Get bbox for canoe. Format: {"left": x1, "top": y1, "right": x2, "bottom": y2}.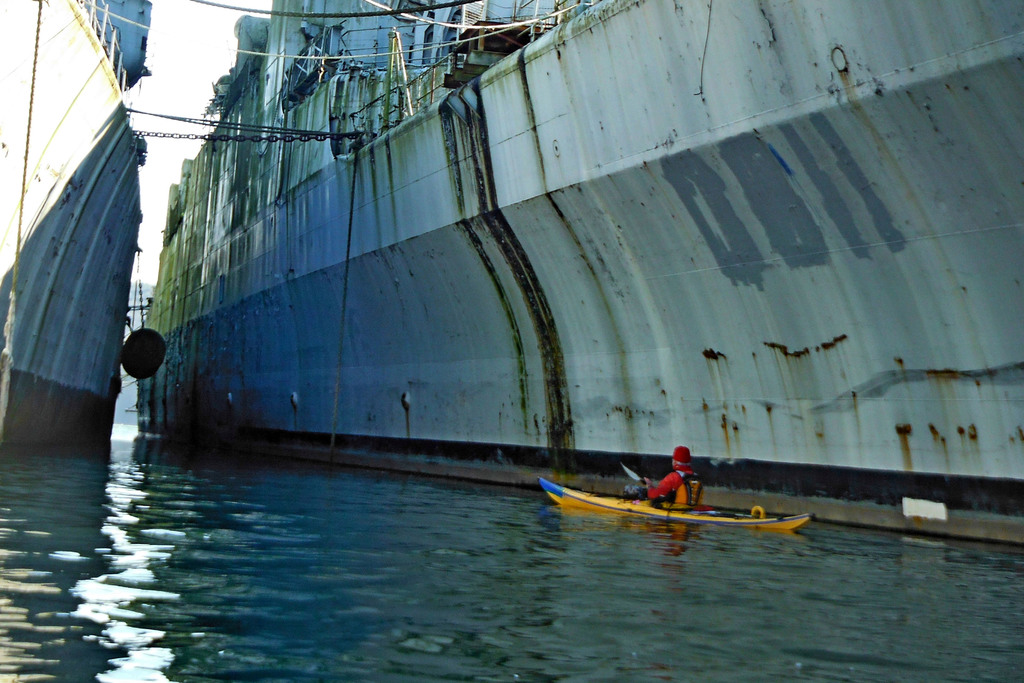
{"left": 547, "top": 469, "right": 804, "bottom": 546}.
